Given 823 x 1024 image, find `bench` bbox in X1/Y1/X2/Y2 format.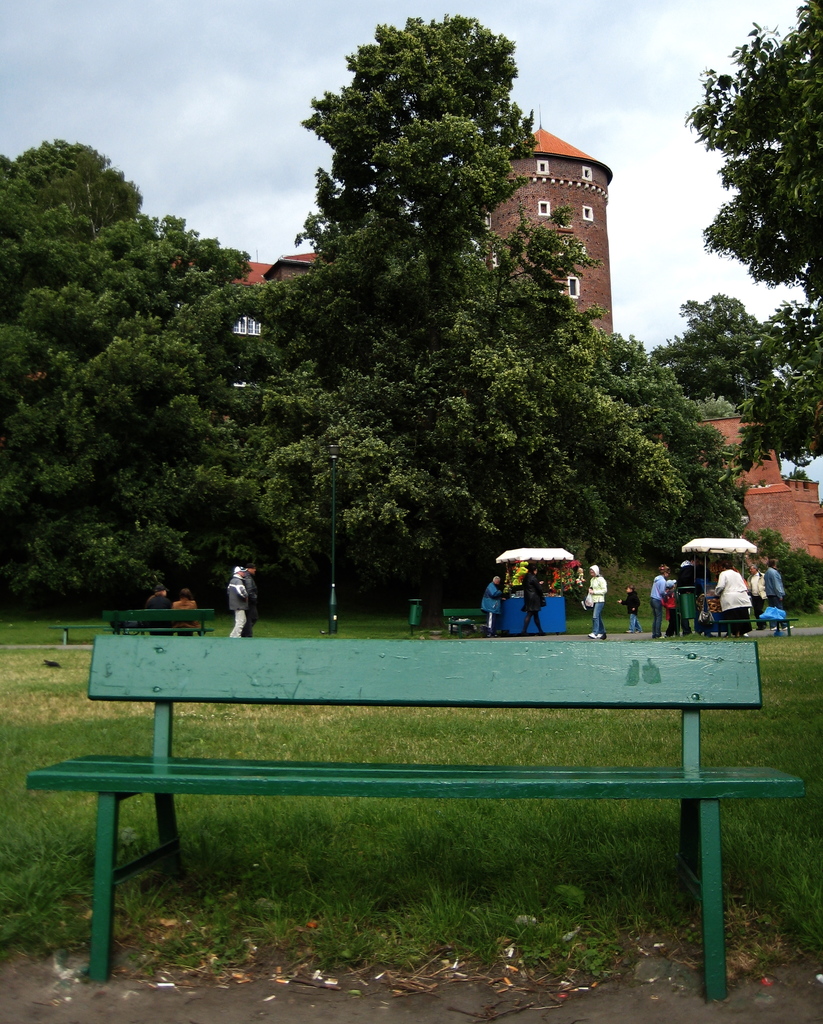
0/579/822/993.
